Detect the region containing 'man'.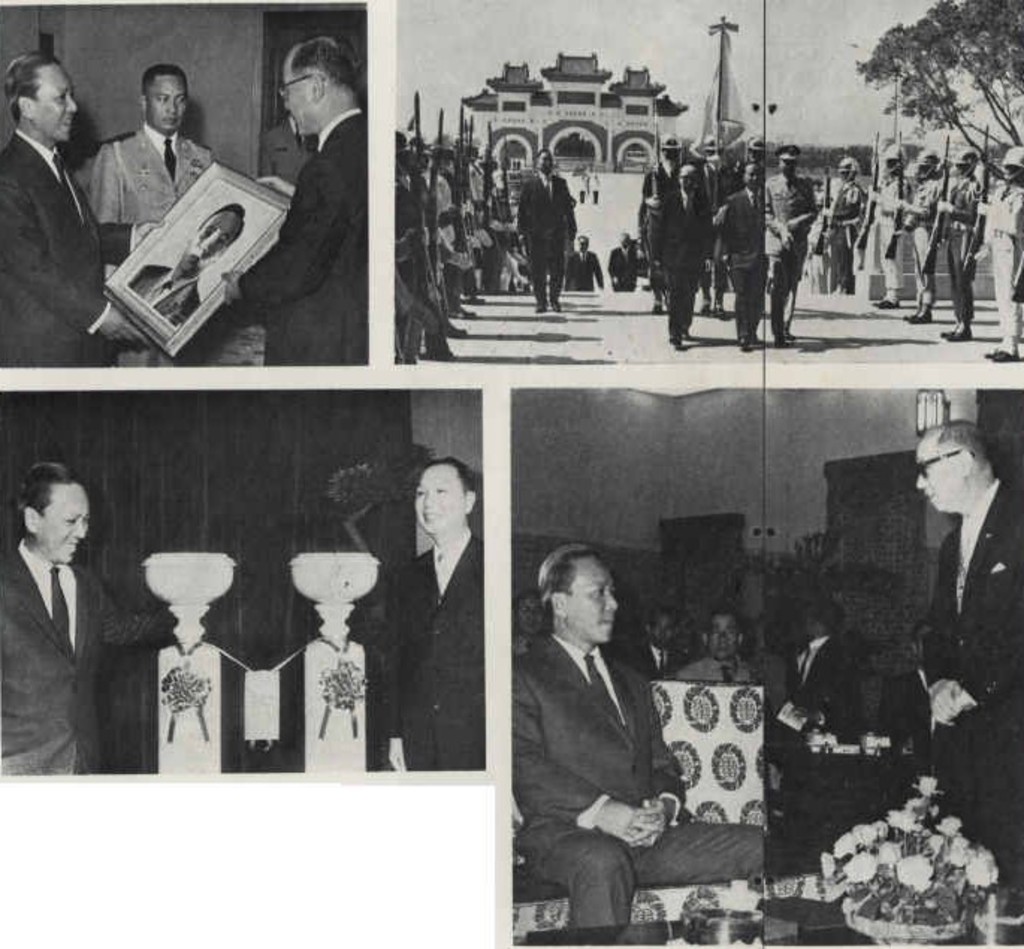
box(0, 457, 182, 783).
